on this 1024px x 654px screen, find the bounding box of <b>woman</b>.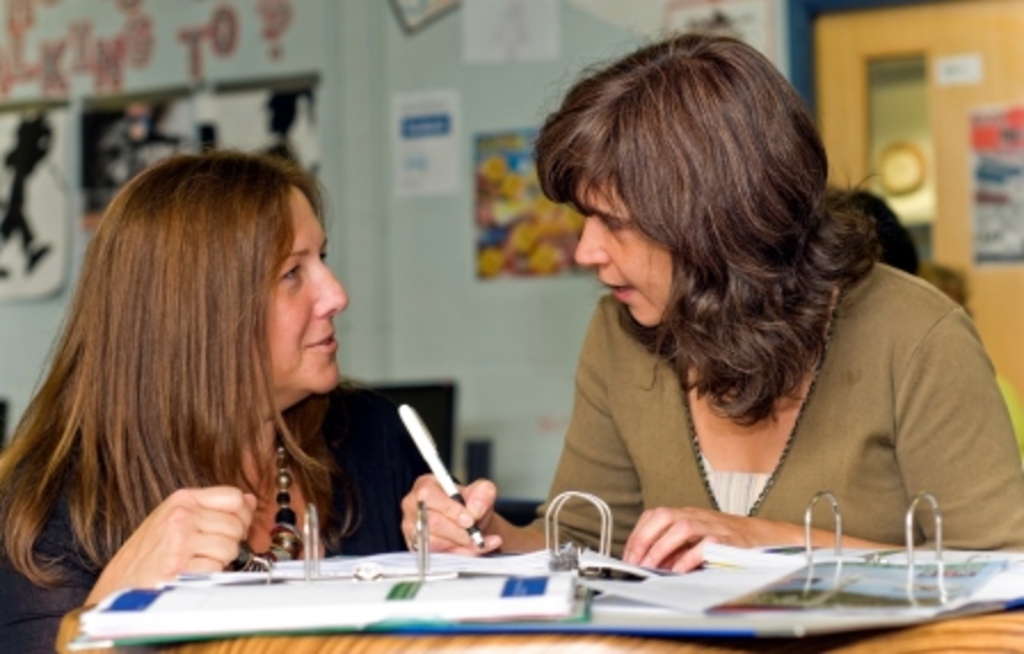
Bounding box: x1=0 y1=144 x2=373 y2=652.
